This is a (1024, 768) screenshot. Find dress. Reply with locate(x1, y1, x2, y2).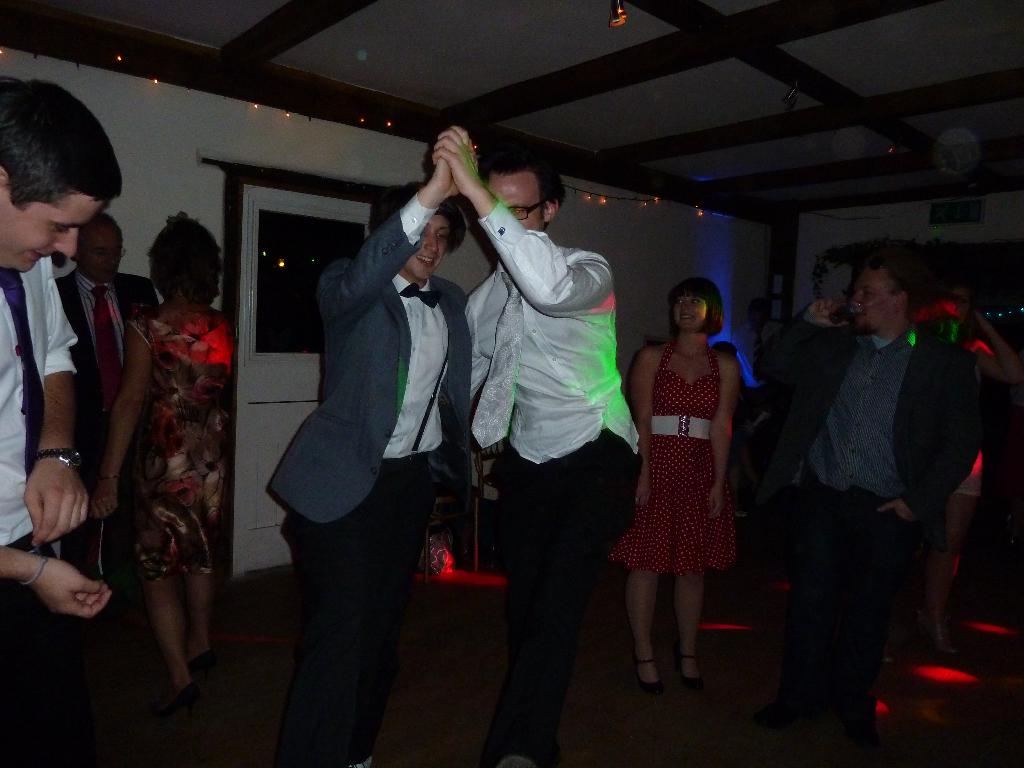
locate(614, 341, 742, 572).
